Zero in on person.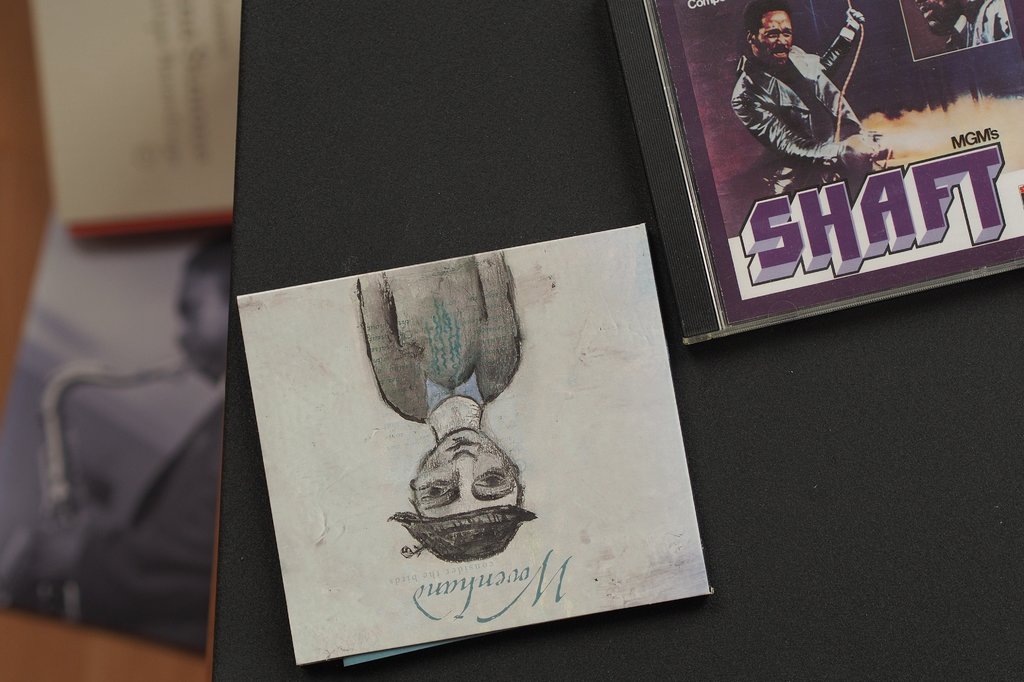
Zeroed in: 726 0 892 203.
